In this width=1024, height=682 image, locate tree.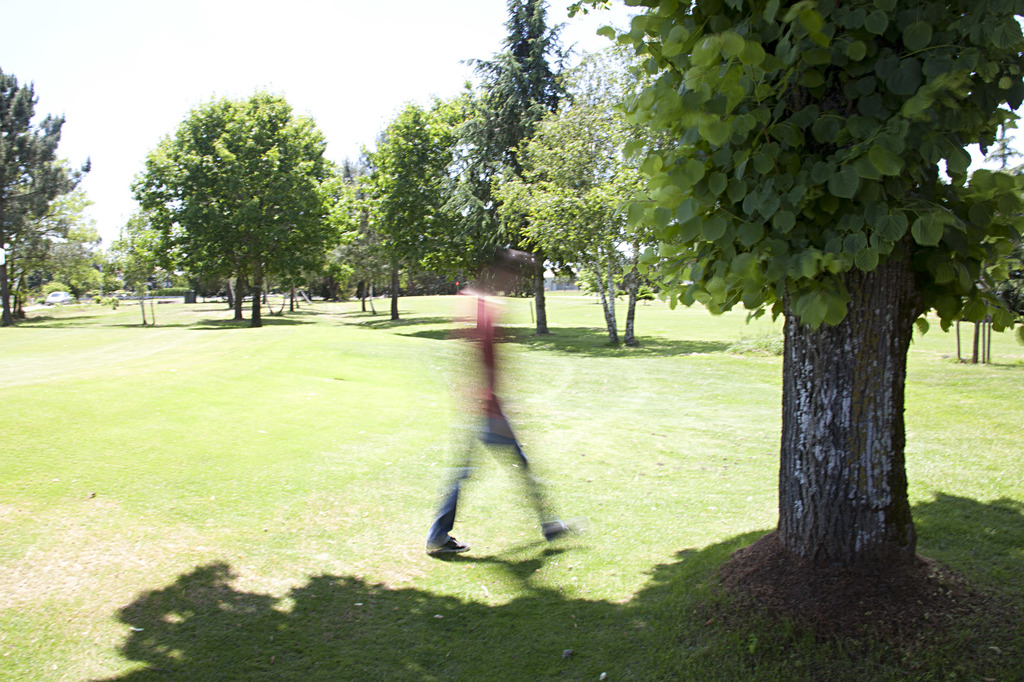
Bounding box: box(0, 61, 97, 332).
